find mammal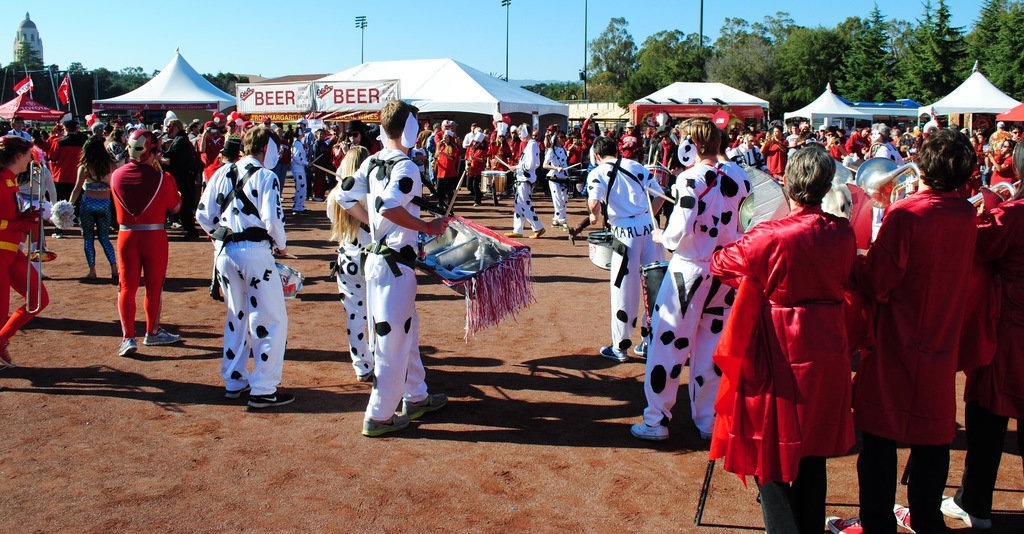
(x1=564, y1=126, x2=584, y2=180)
